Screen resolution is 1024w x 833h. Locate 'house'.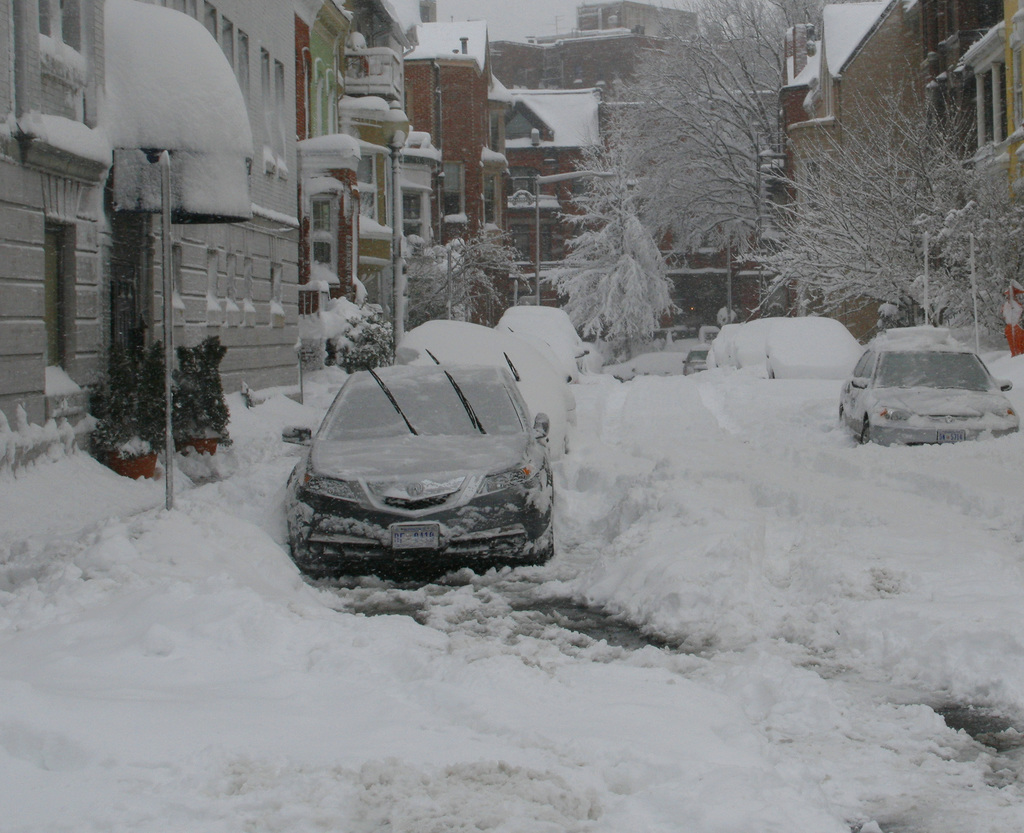
(x1=767, y1=36, x2=897, y2=345).
